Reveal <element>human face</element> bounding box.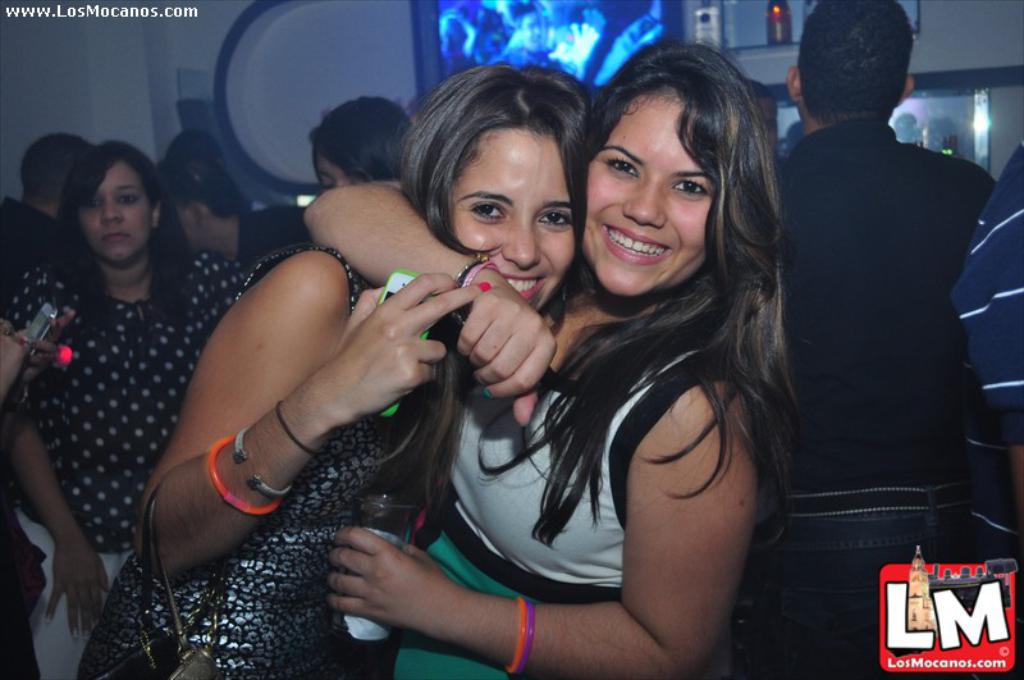
Revealed: 445 128 575 311.
